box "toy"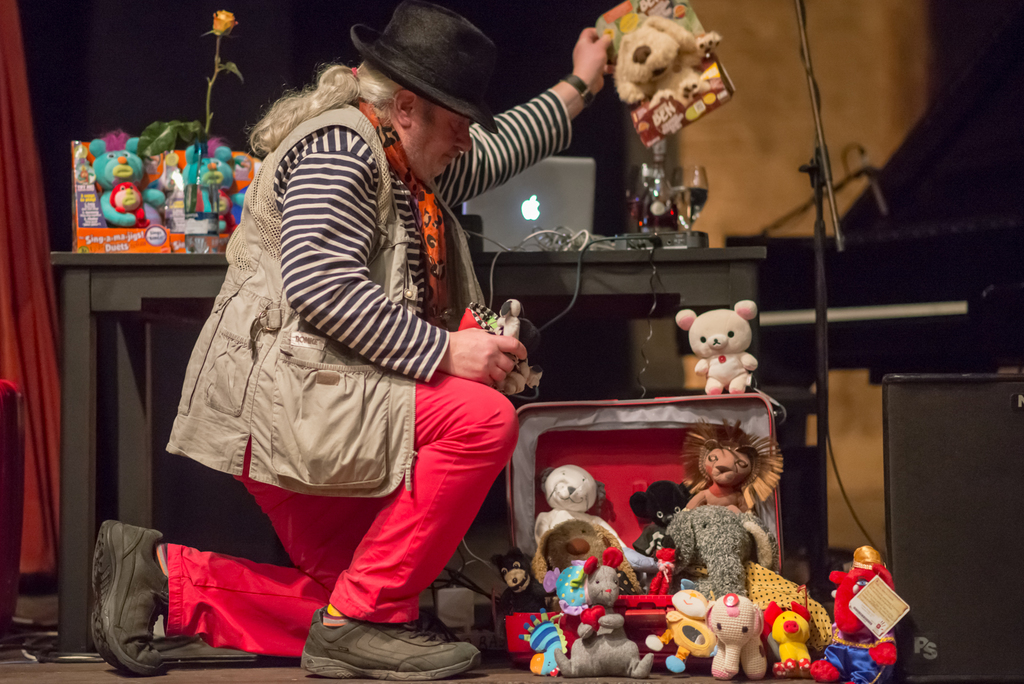
(left=675, top=301, right=762, bottom=395)
